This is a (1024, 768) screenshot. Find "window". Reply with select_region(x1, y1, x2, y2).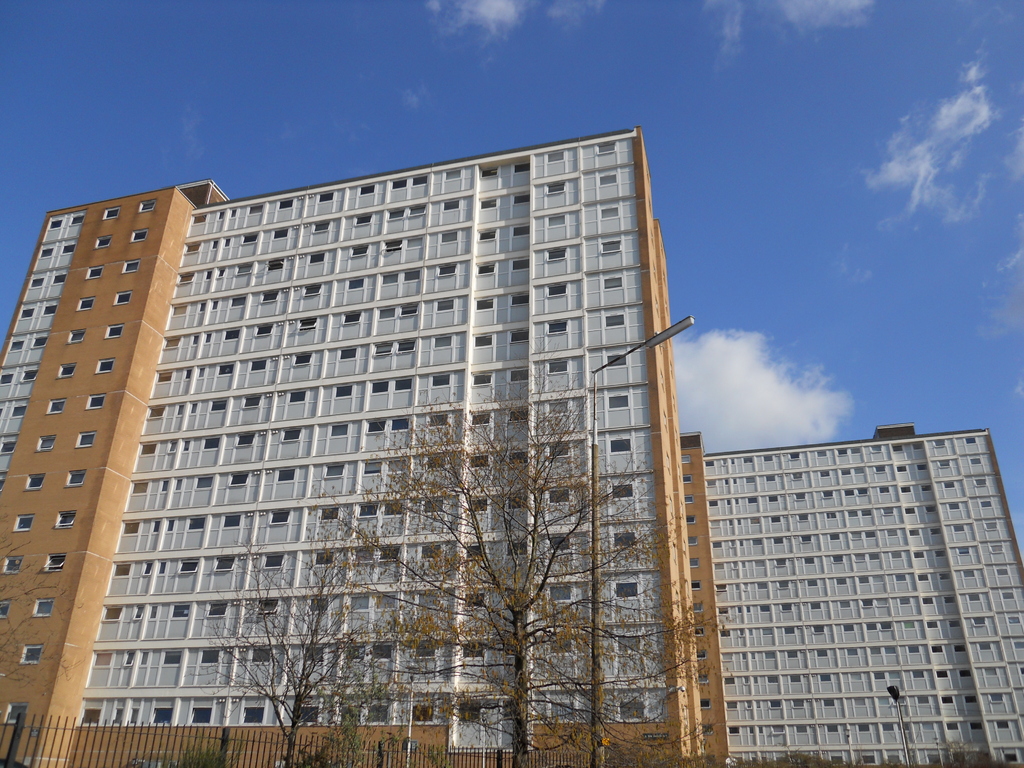
select_region(184, 368, 192, 380).
